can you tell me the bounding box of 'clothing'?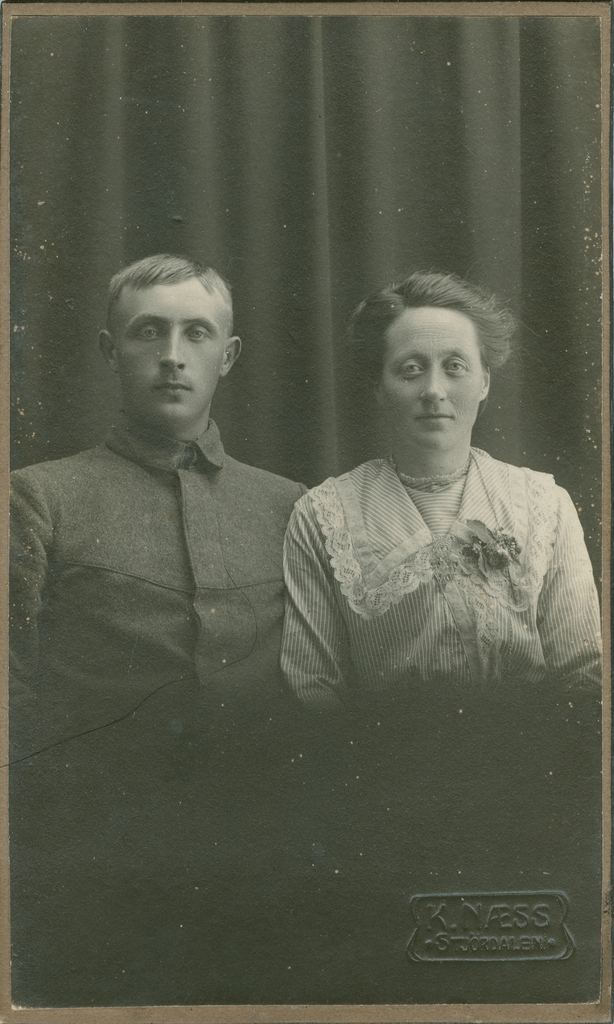
select_region(6, 422, 308, 715).
